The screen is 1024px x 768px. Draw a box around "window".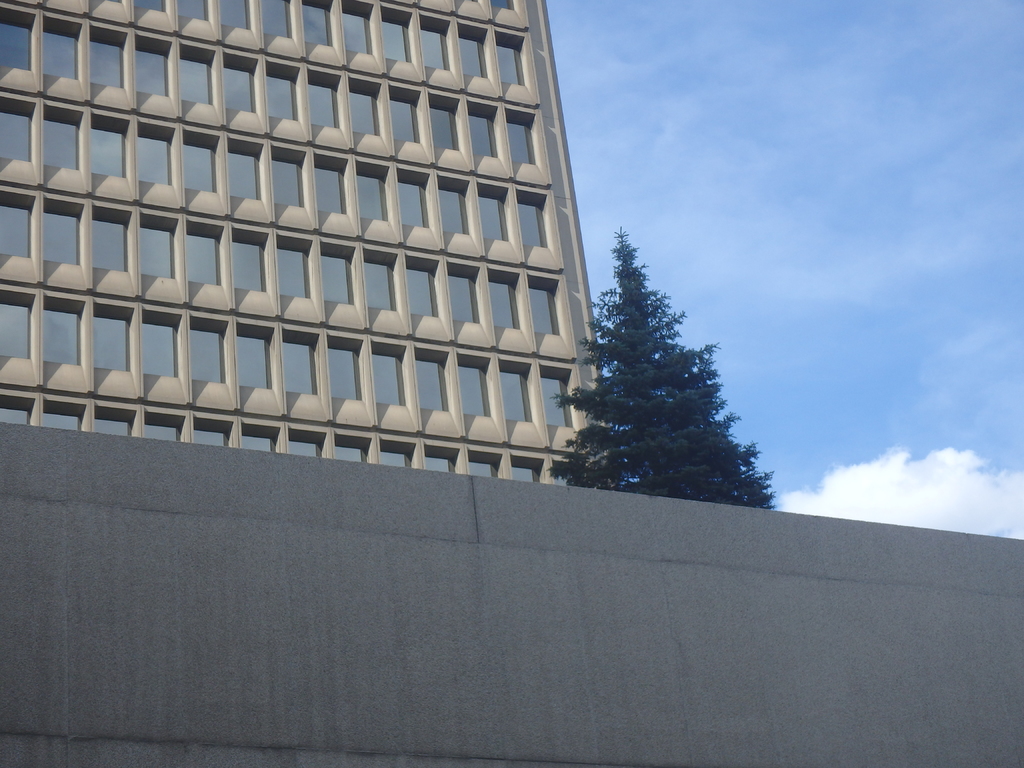
bbox=(99, 406, 131, 438).
